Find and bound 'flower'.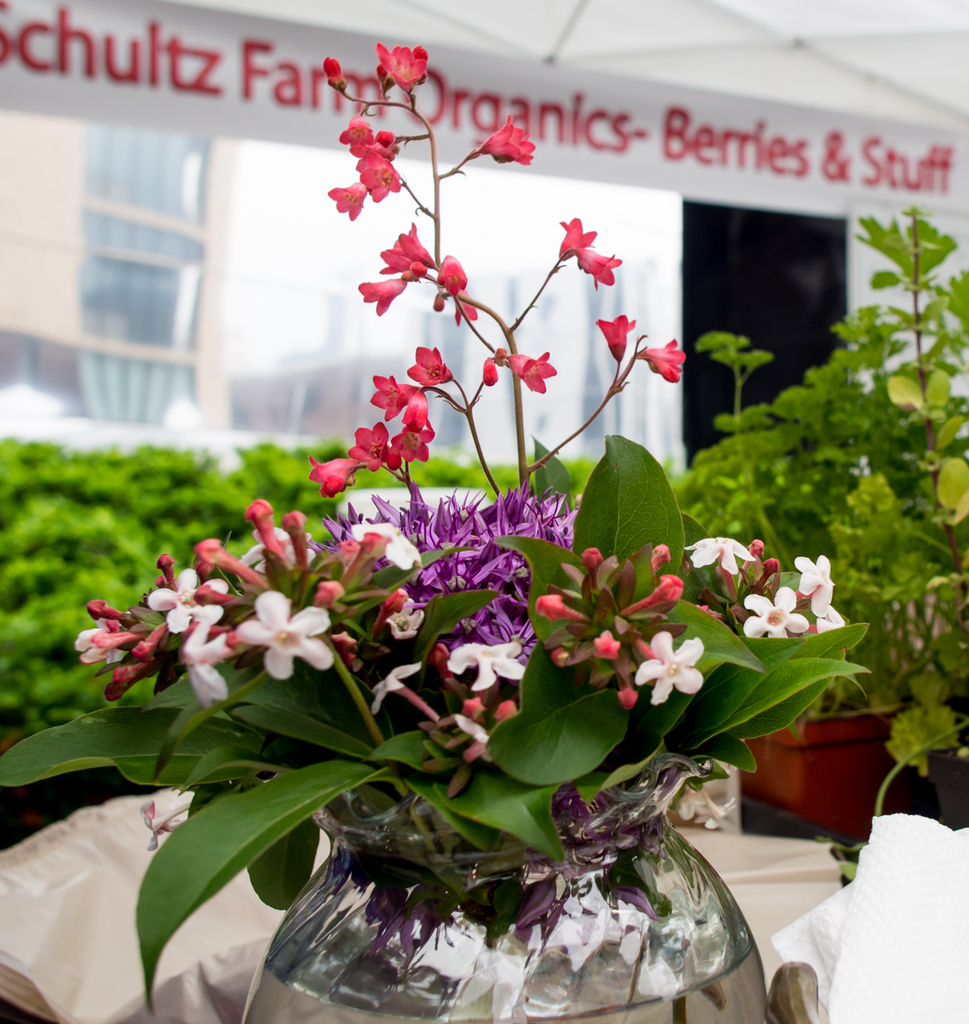
Bound: [left=152, top=567, right=226, bottom=637].
